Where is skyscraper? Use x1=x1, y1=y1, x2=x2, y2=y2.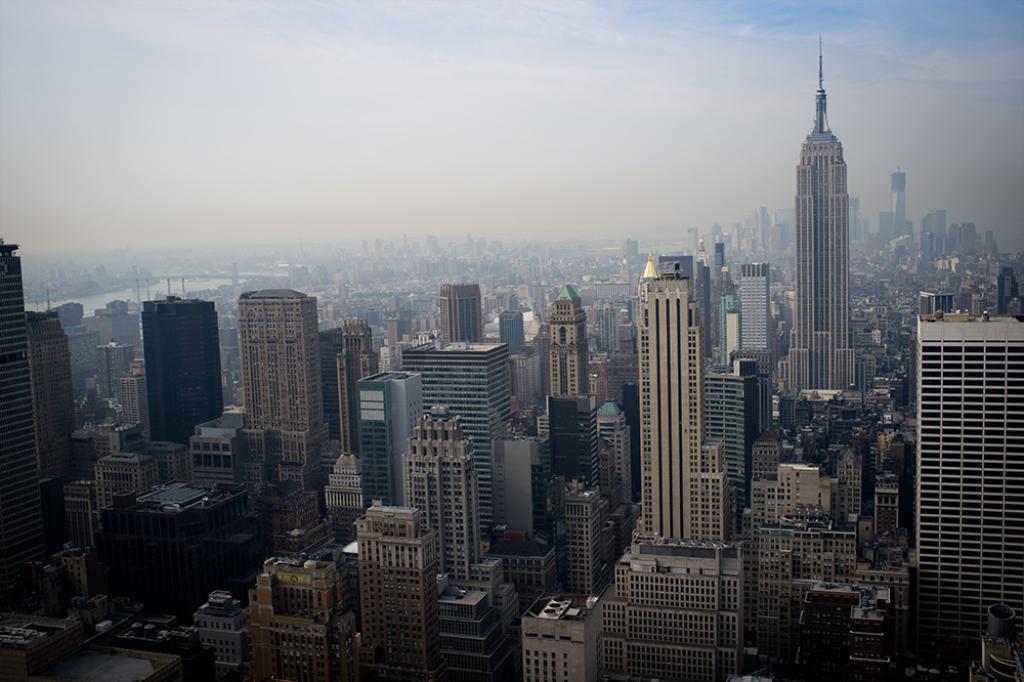
x1=977, y1=225, x2=985, y2=257.
